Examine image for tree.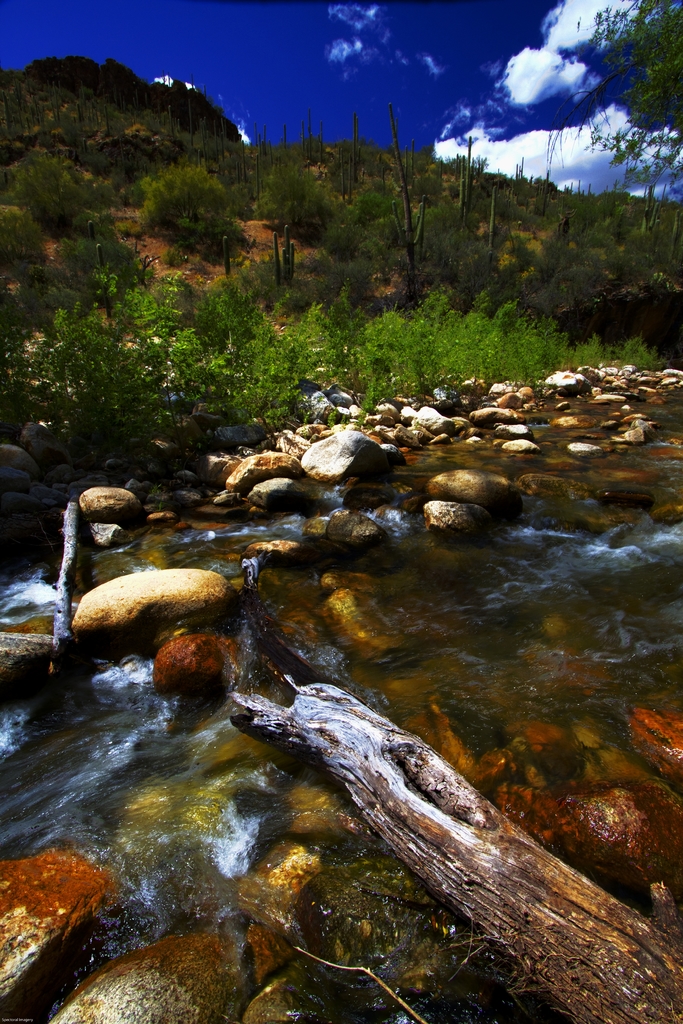
Examination result: <bbox>140, 164, 231, 255</bbox>.
